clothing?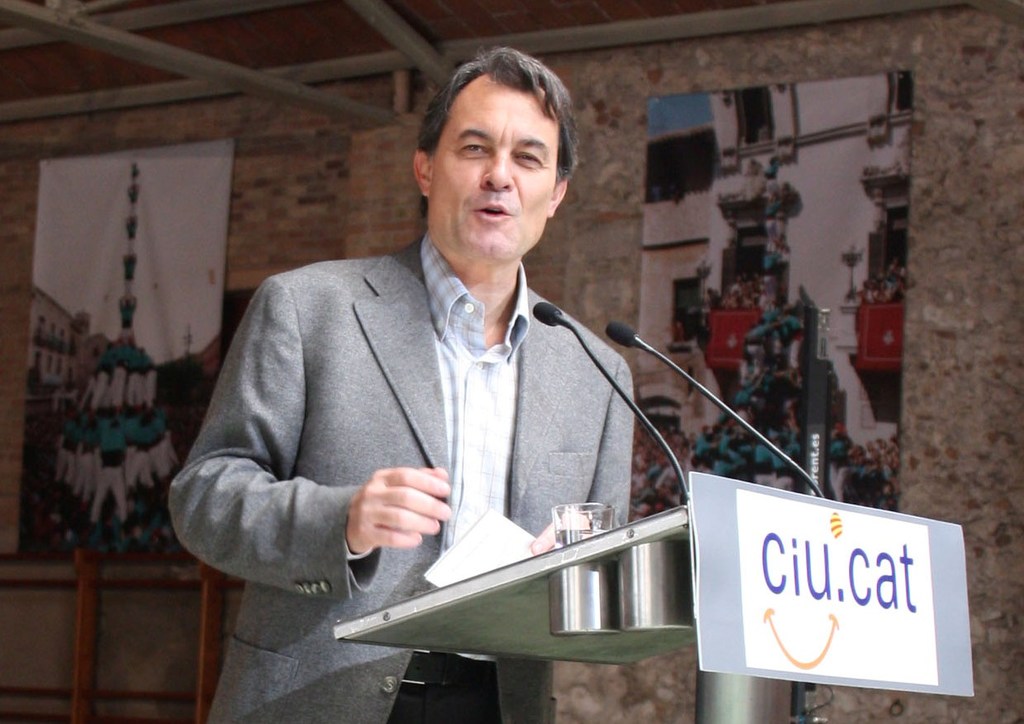
{"left": 758, "top": 255, "right": 780, "bottom": 292}
